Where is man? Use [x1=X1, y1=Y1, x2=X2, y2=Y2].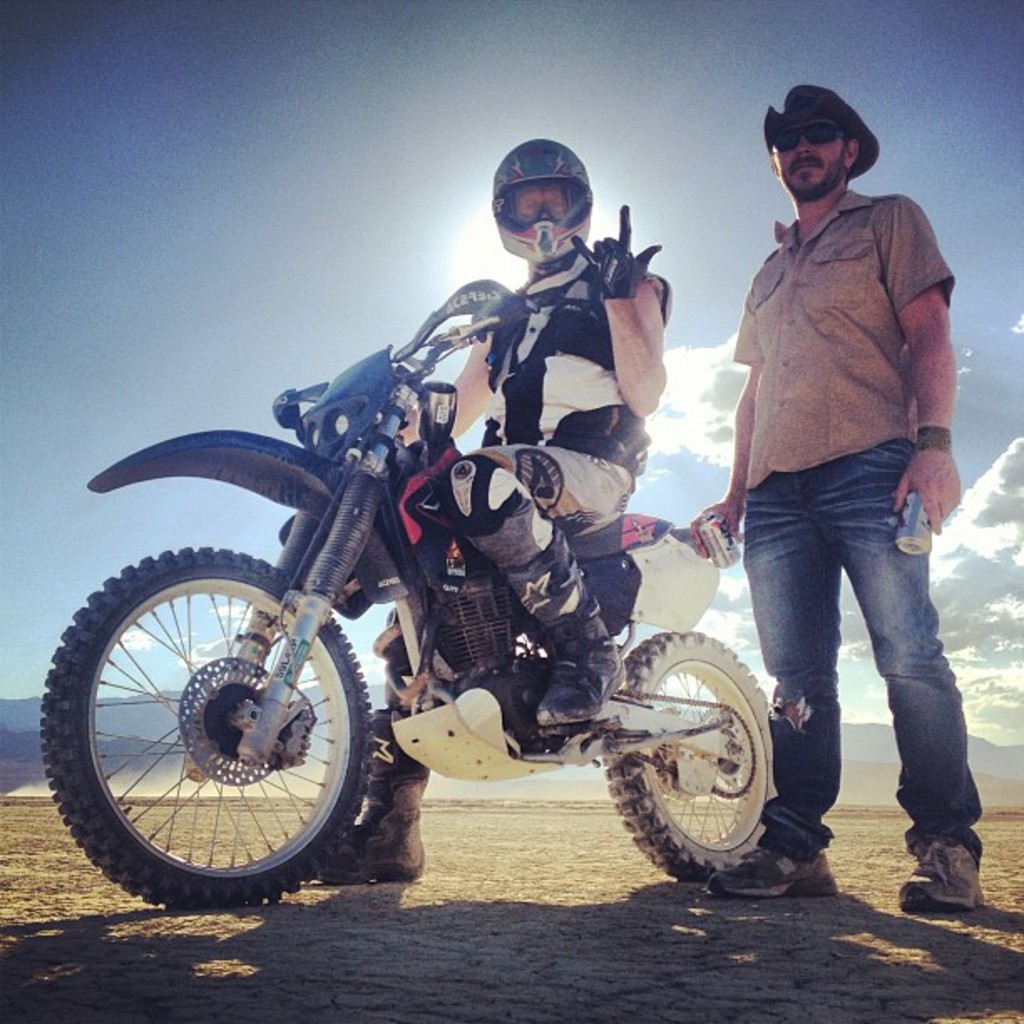
[x1=310, y1=134, x2=674, y2=885].
